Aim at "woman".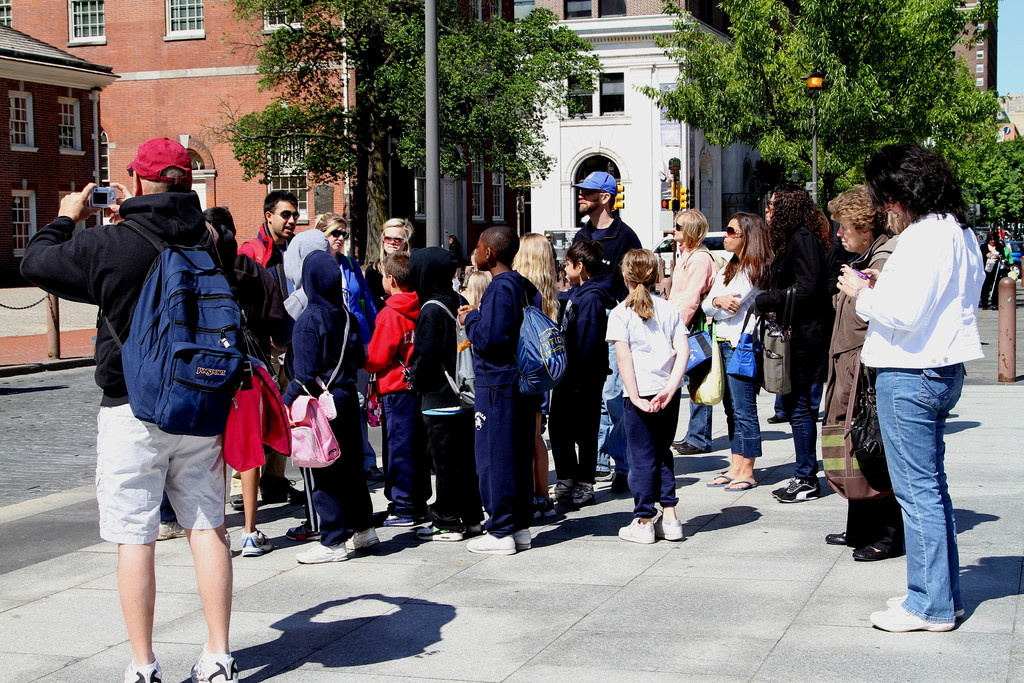
Aimed at Rect(746, 180, 838, 503).
